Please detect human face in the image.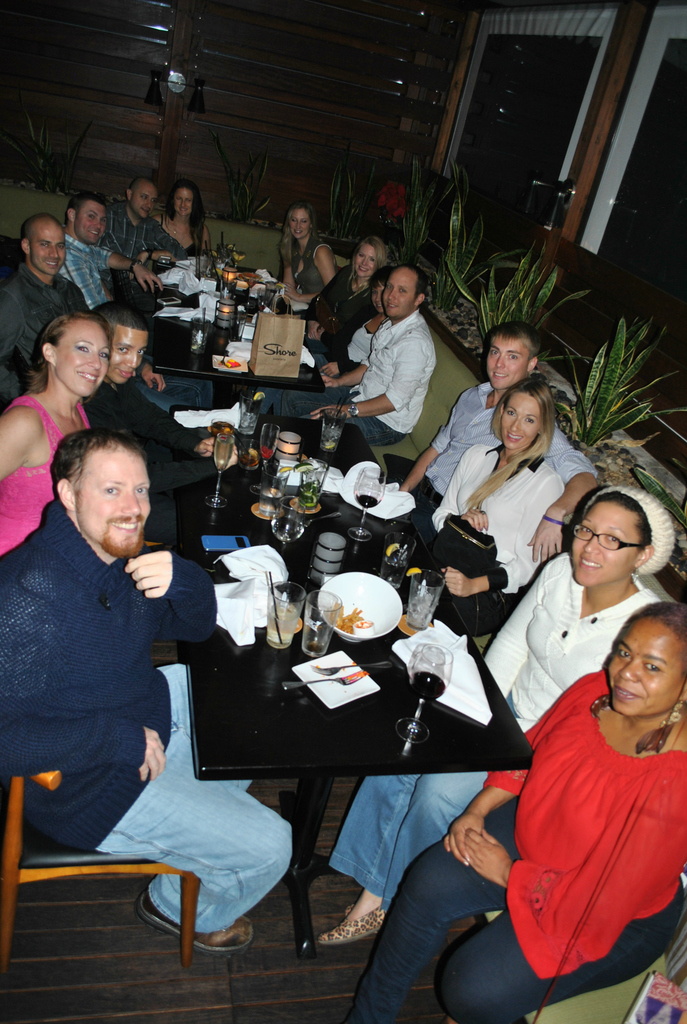
[left=75, top=200, right=104, bottom=242].
